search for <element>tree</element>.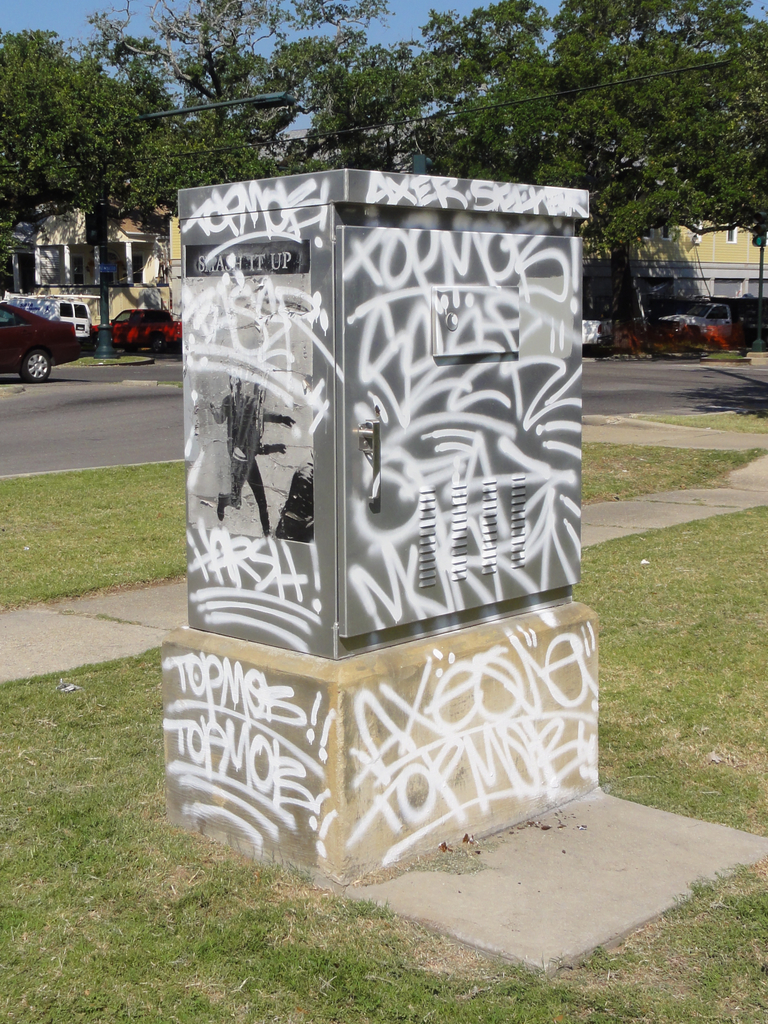
Found at 89 0 283 243.
